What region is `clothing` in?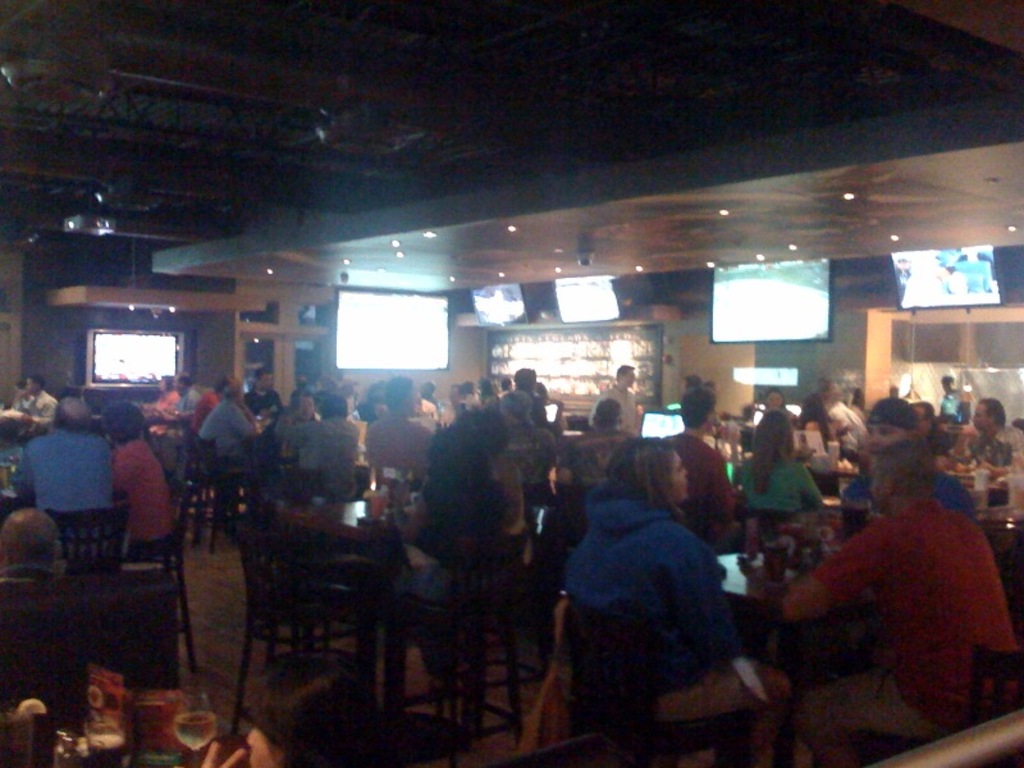
BBox(186, 389, 218, 434).
